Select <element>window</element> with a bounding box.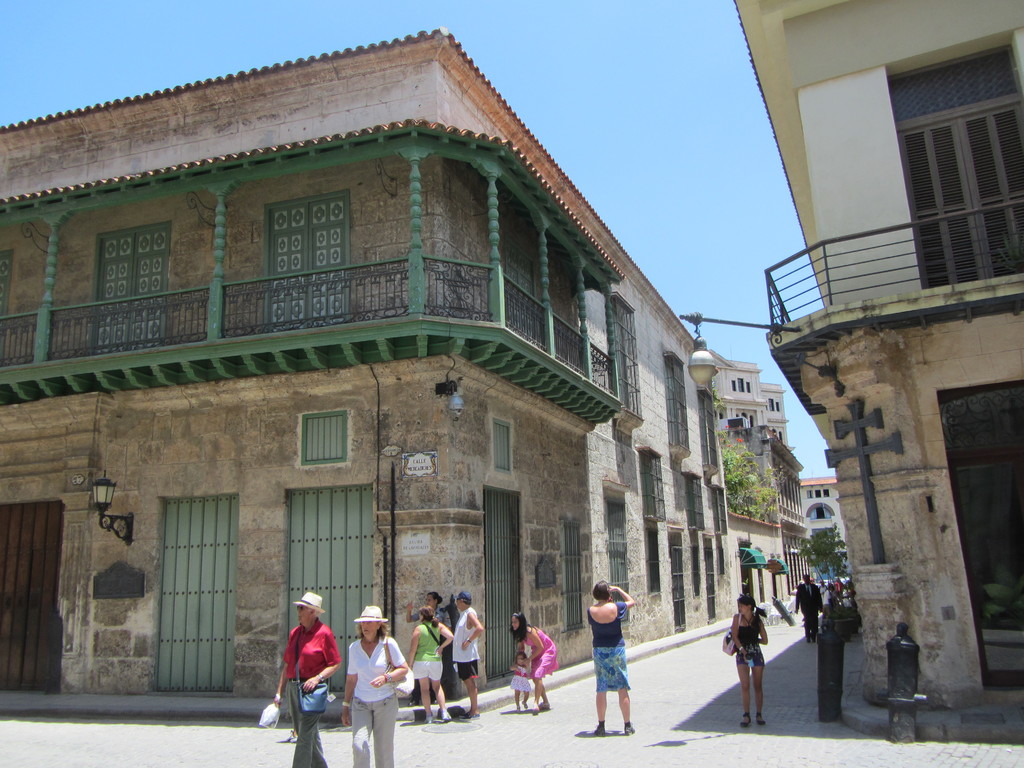
Rect(882, 30, 1022, 285).
